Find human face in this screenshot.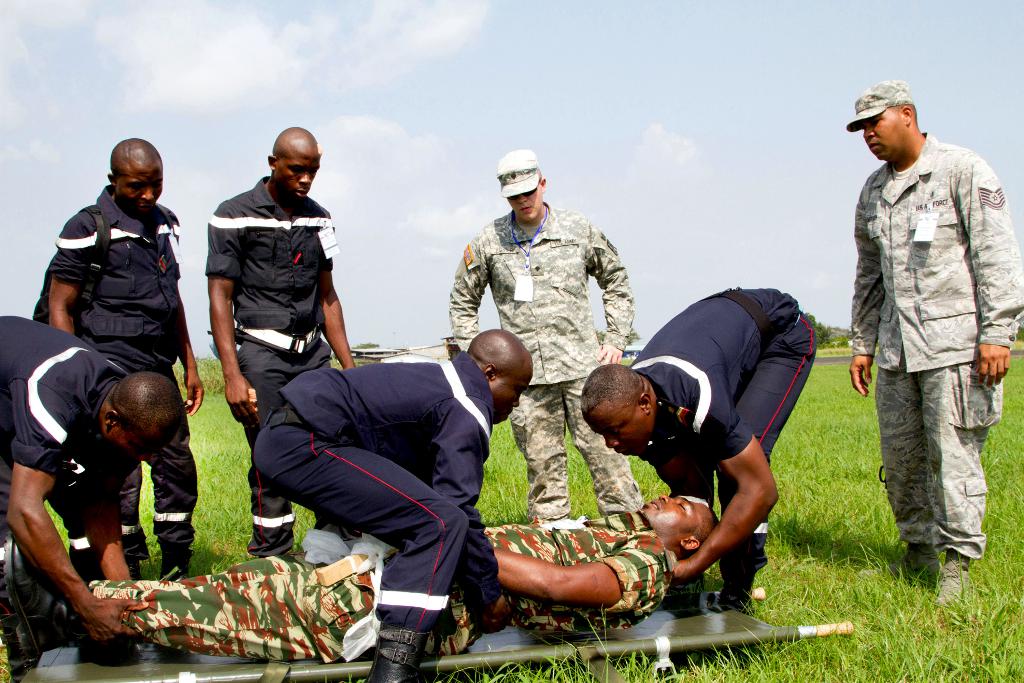
The bounding box for human face is [x1=640, y1=492, x2=705, y2=541].
